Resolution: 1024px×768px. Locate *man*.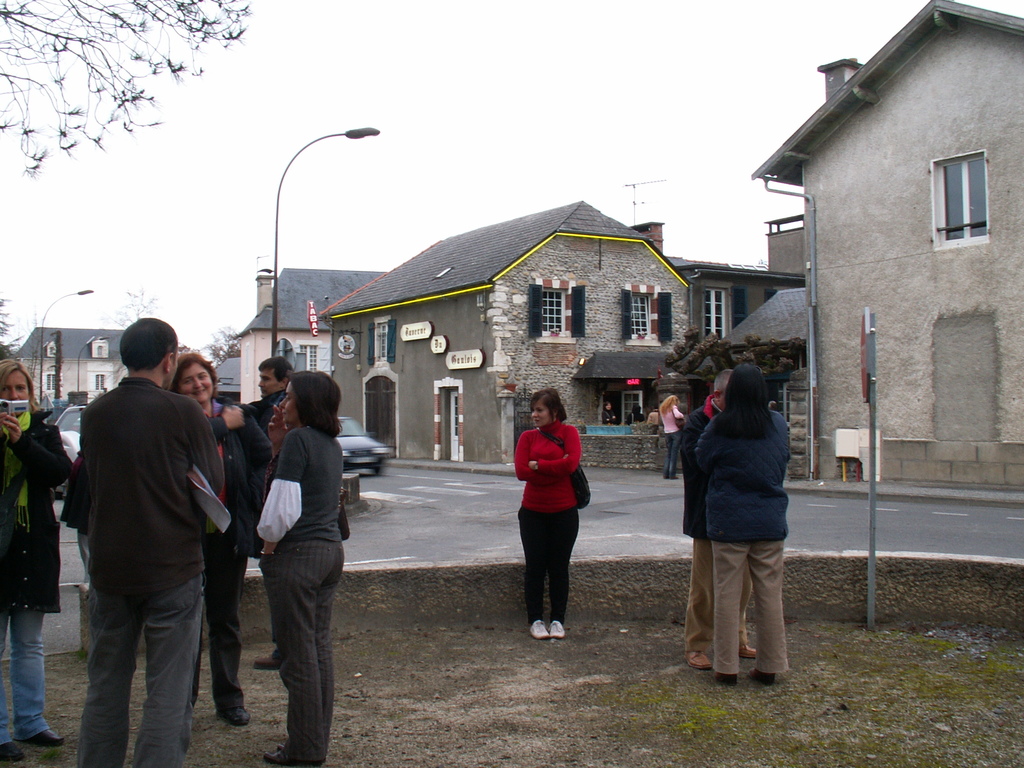
[75,318,228,767].
